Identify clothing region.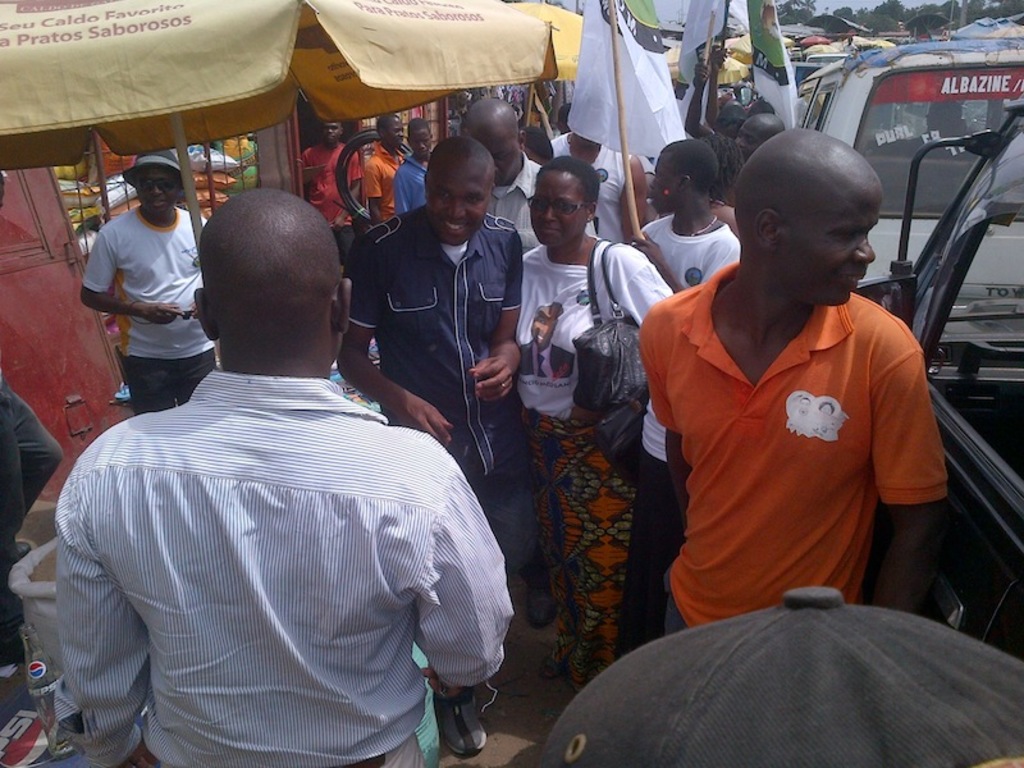
Region: [632,210,741,297].
